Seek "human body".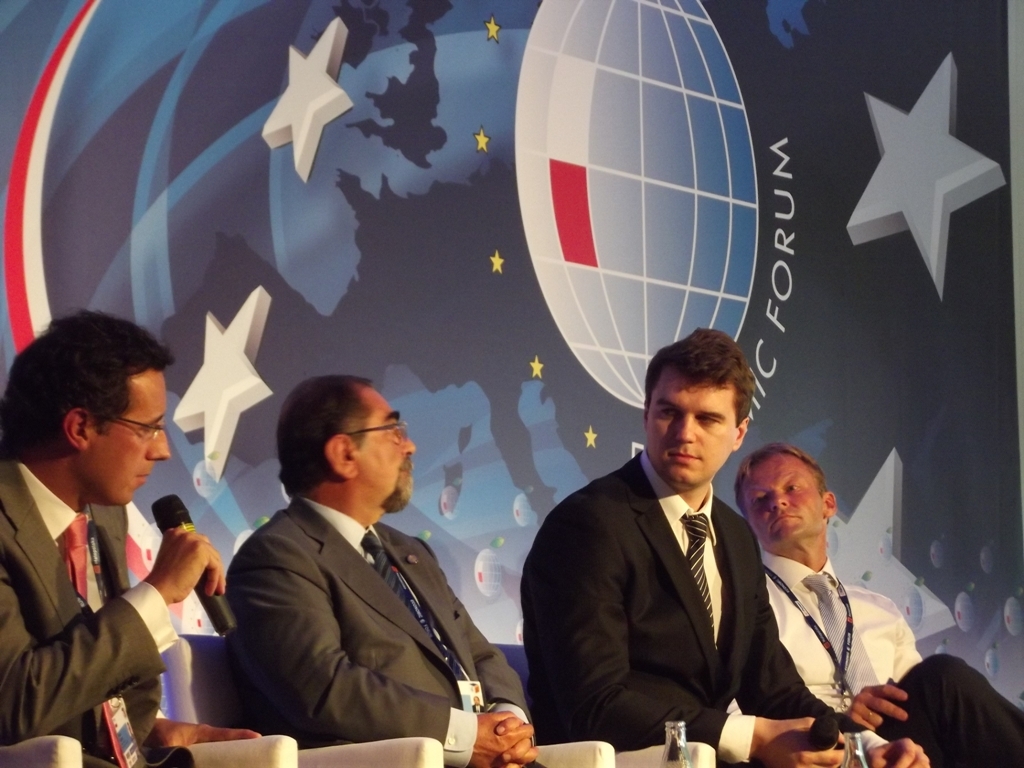
rect(519, 463, 933, 767).
